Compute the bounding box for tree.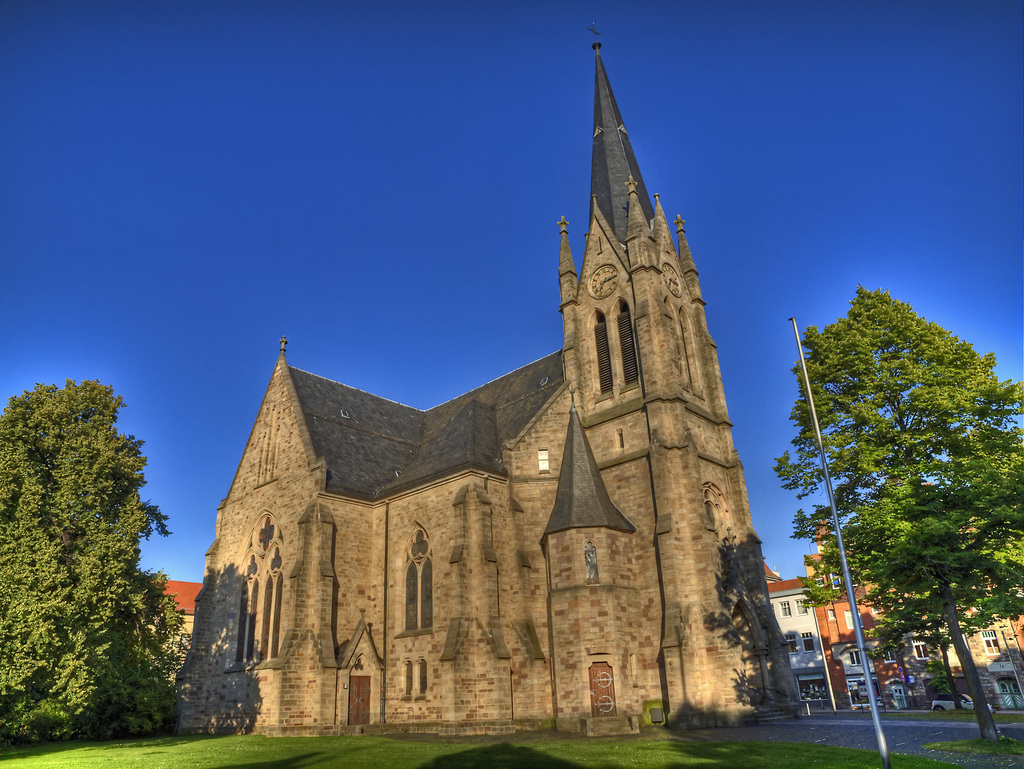
<box>0,374,178,747</box>.
